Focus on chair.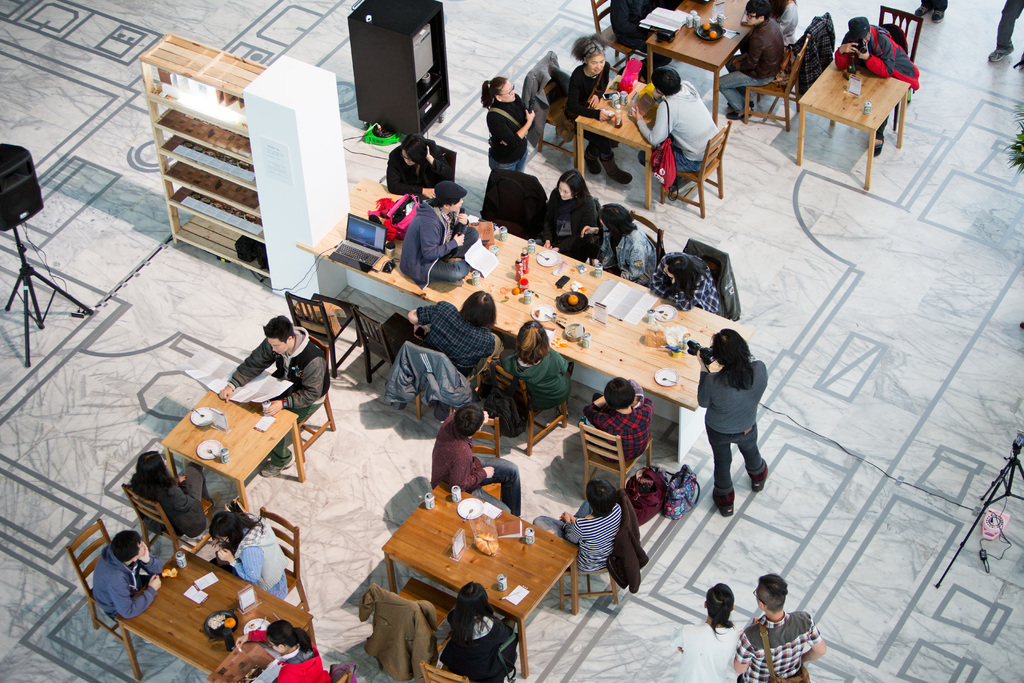
Focused at bbox=[585, 0, 650, 77].
